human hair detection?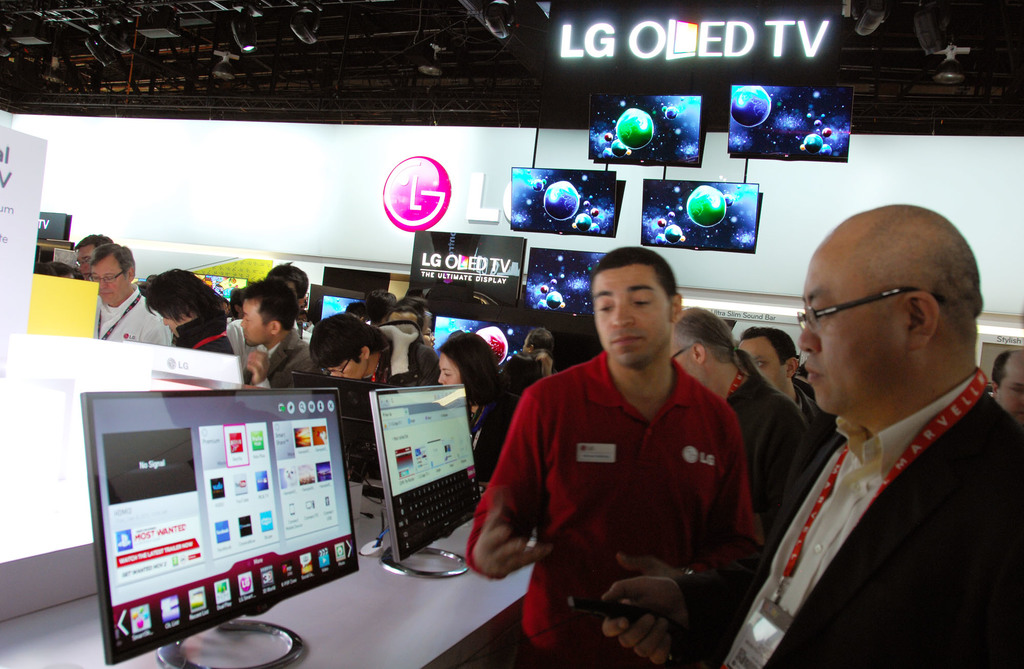
select_region(991, 349, 1012, 390)
